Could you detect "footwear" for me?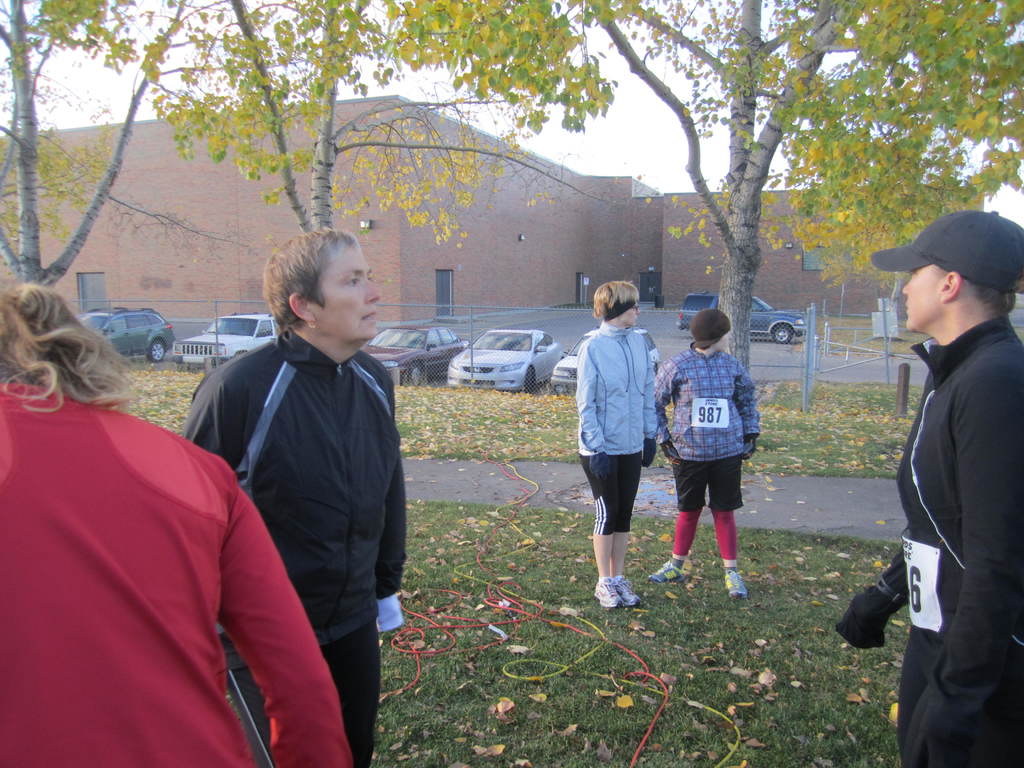
Detection result: crop(647, 556, 683, 581).
